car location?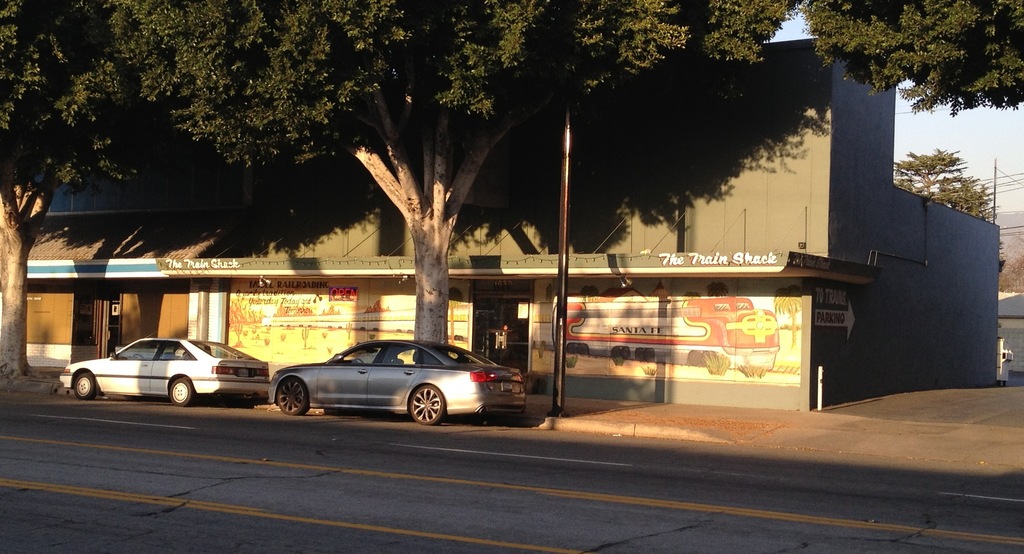
crop(258, 338, 526, 427)
